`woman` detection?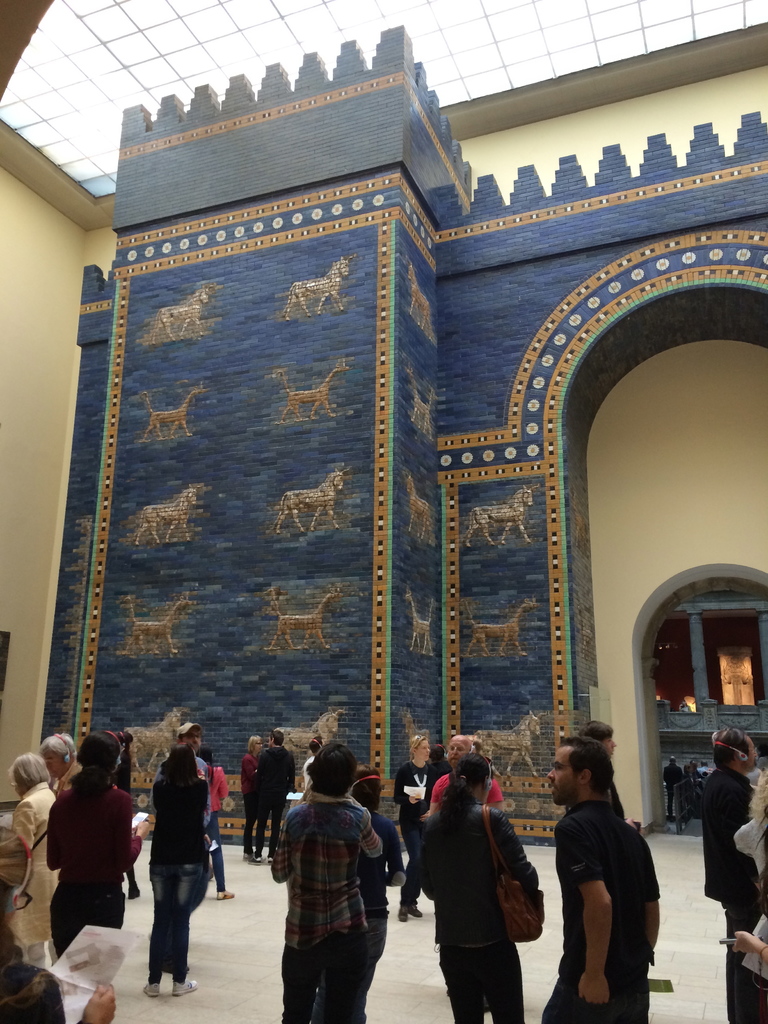
left=0, top=756, right=72, bottom=982
